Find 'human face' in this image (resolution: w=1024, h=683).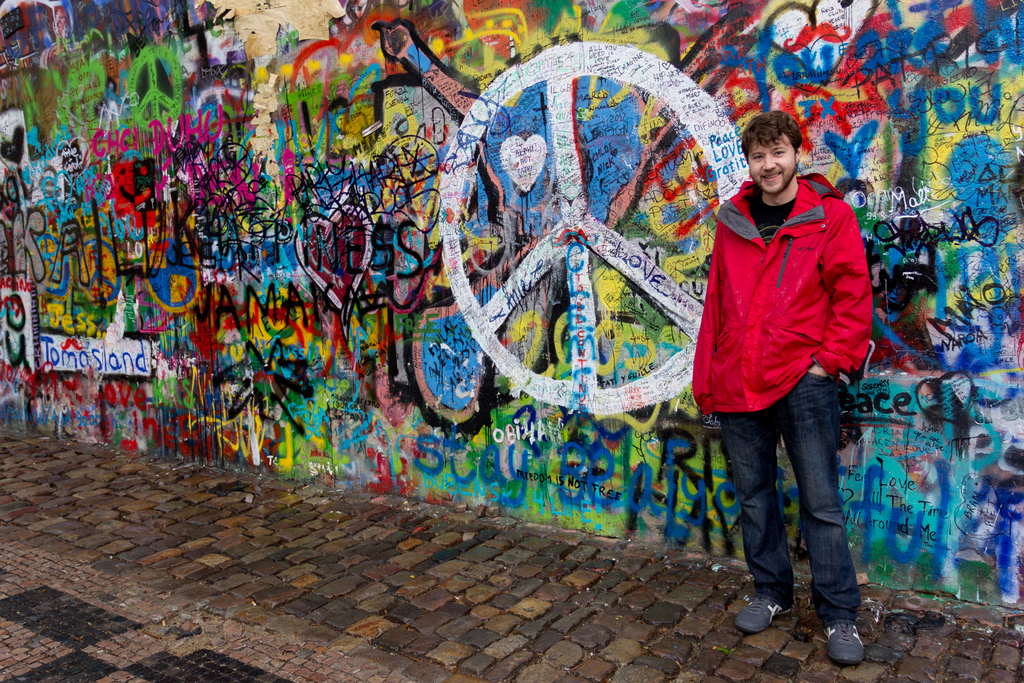
746 138 792 193.
